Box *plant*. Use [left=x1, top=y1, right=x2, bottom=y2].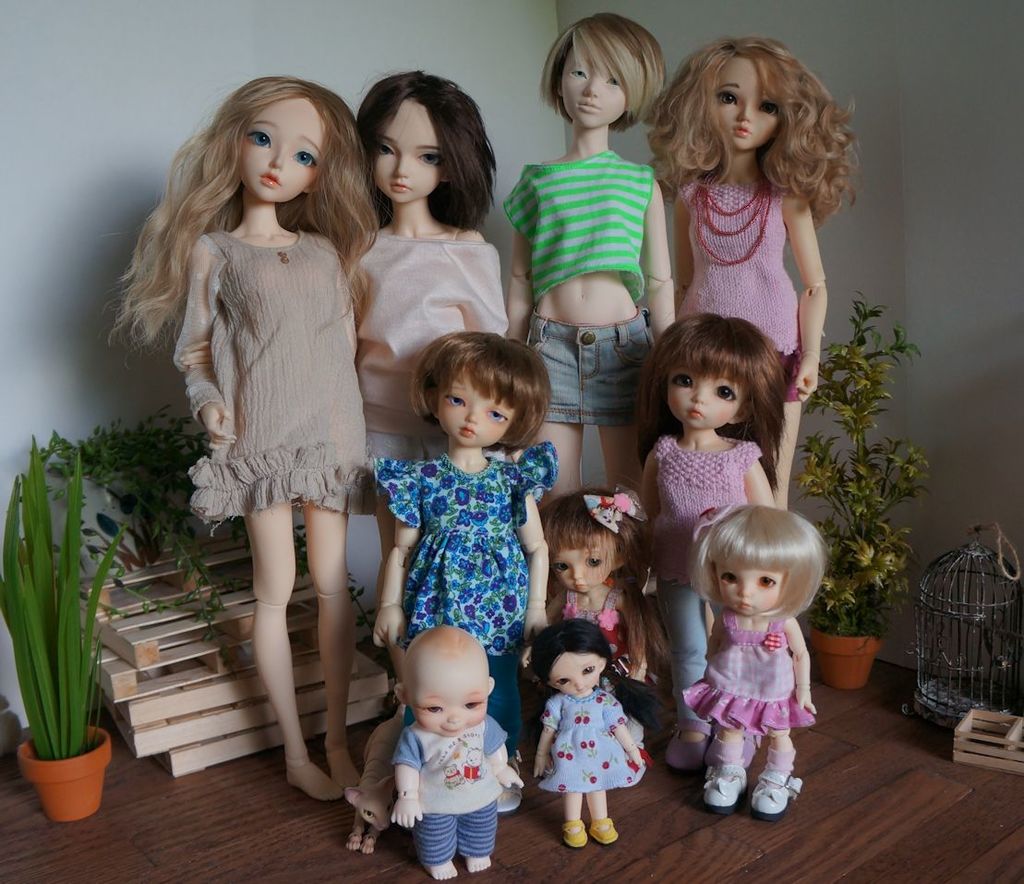
[left=23, top=397, right=254, bottom=644].
